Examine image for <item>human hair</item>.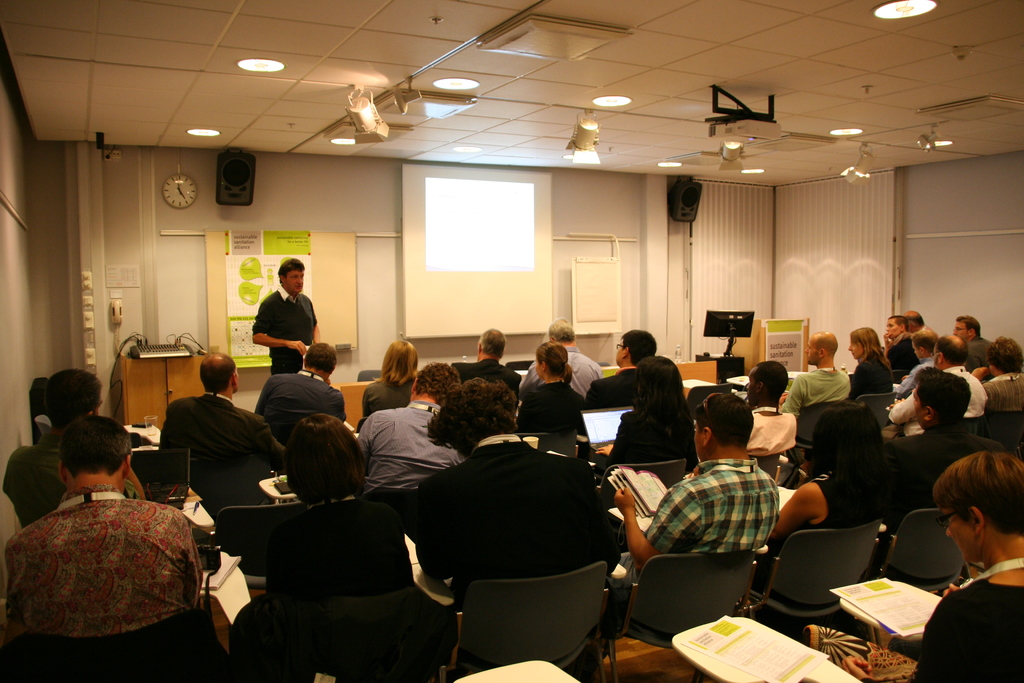
Examination result: [949,313,978,334].
